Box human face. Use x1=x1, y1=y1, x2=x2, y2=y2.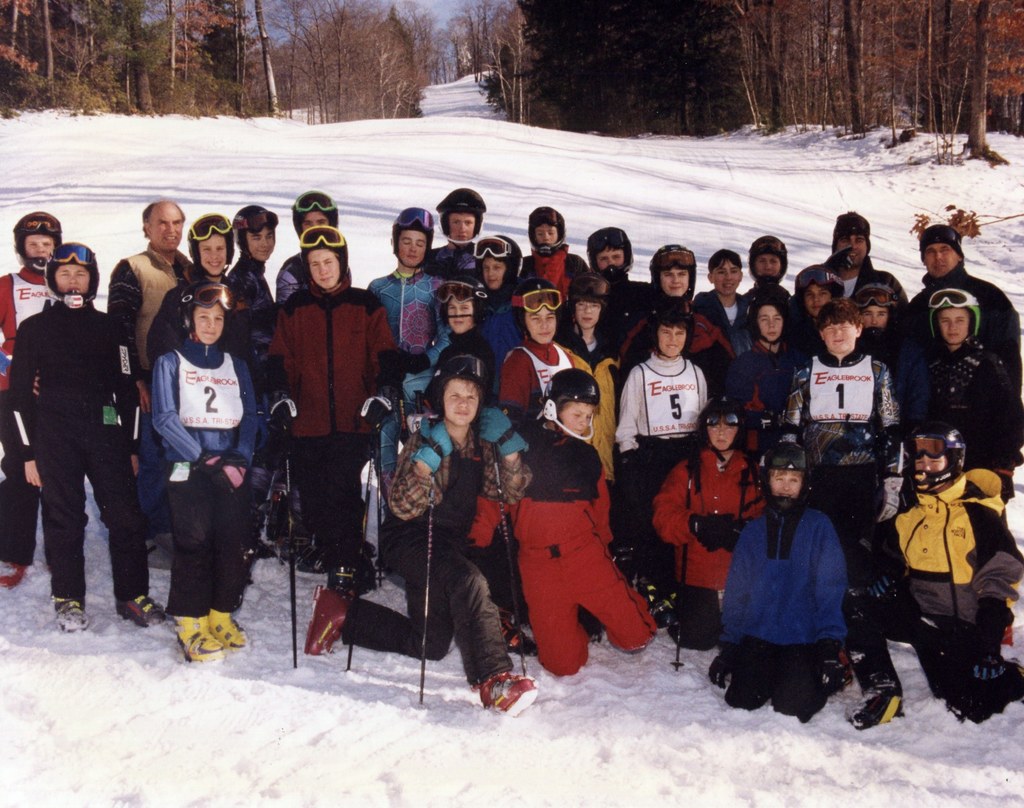
x1=396, y1=230, x2=427, y2=263.
